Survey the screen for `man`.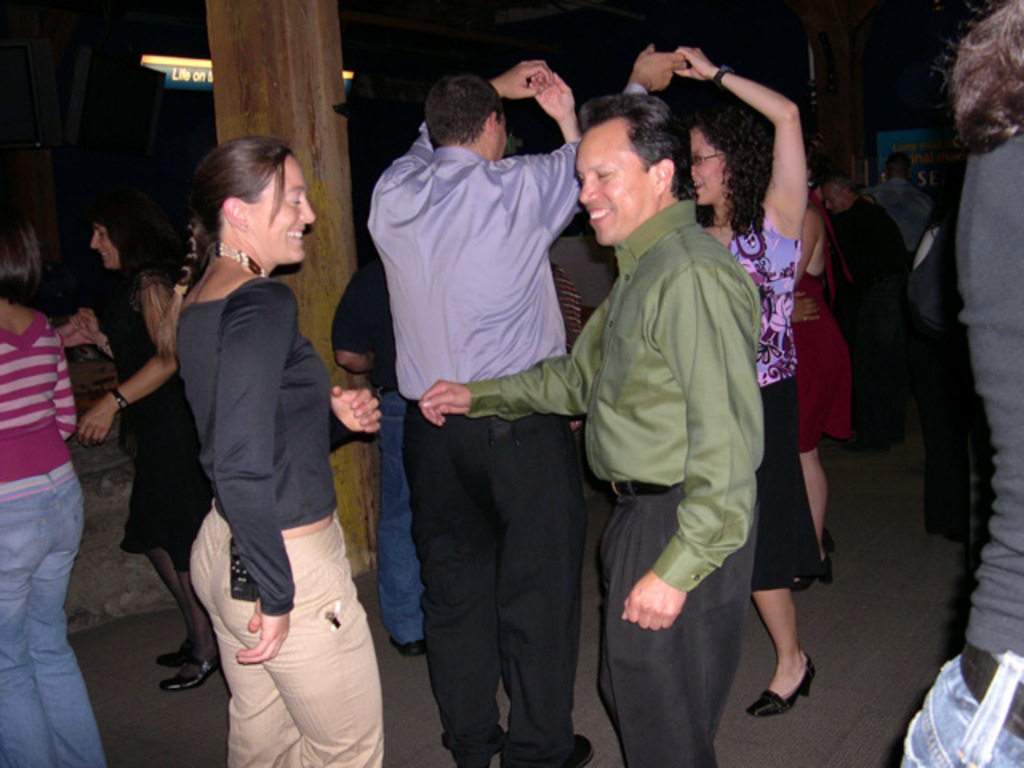
Survey found: <region>416, 93, 774, 766</region>.
